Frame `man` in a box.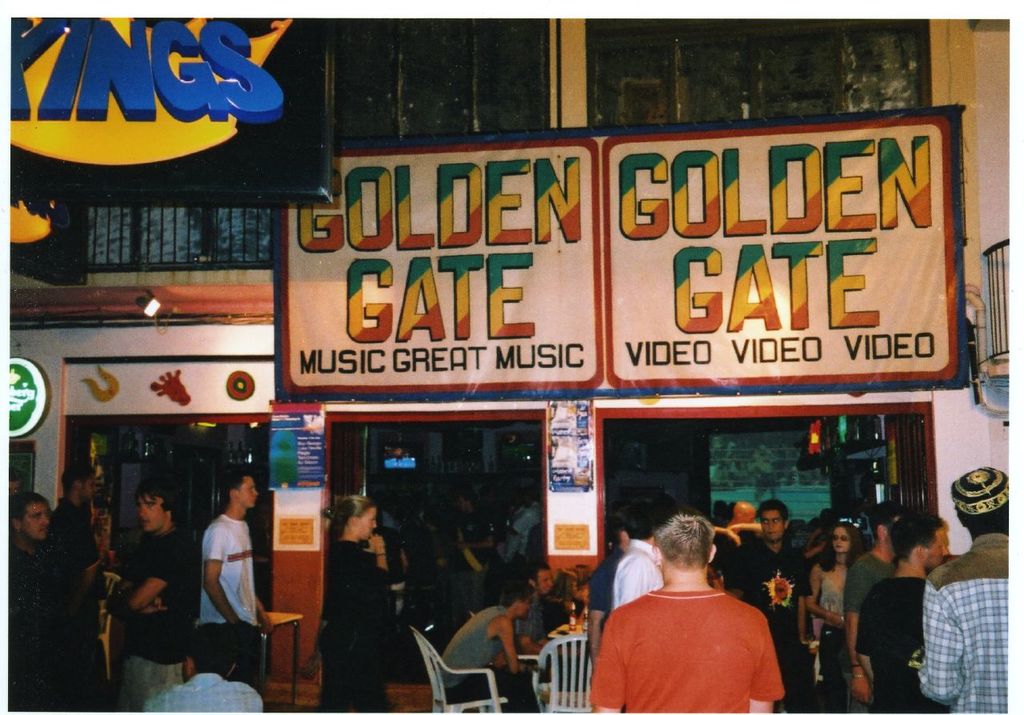
1 493 50 714.
